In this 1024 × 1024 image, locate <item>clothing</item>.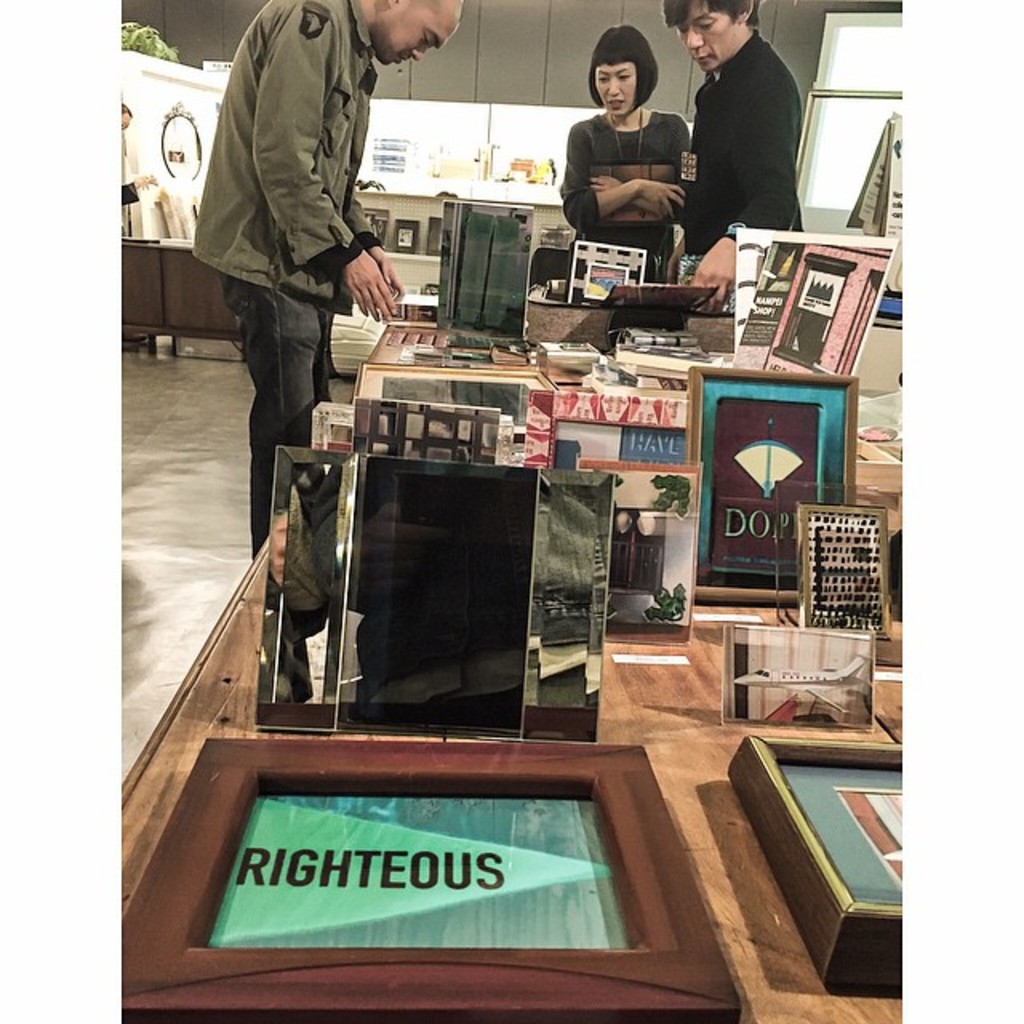
Bounding box: 117,179,139,203.
